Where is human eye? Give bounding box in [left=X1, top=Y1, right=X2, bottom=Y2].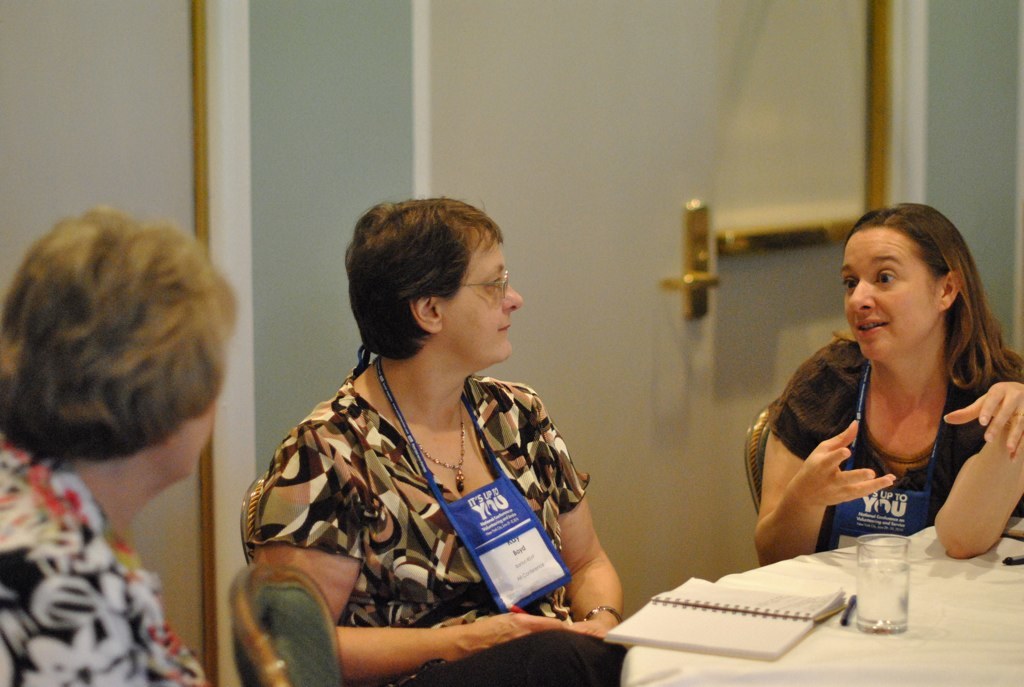
[left=840, top=278, right=861, bottom=290].
